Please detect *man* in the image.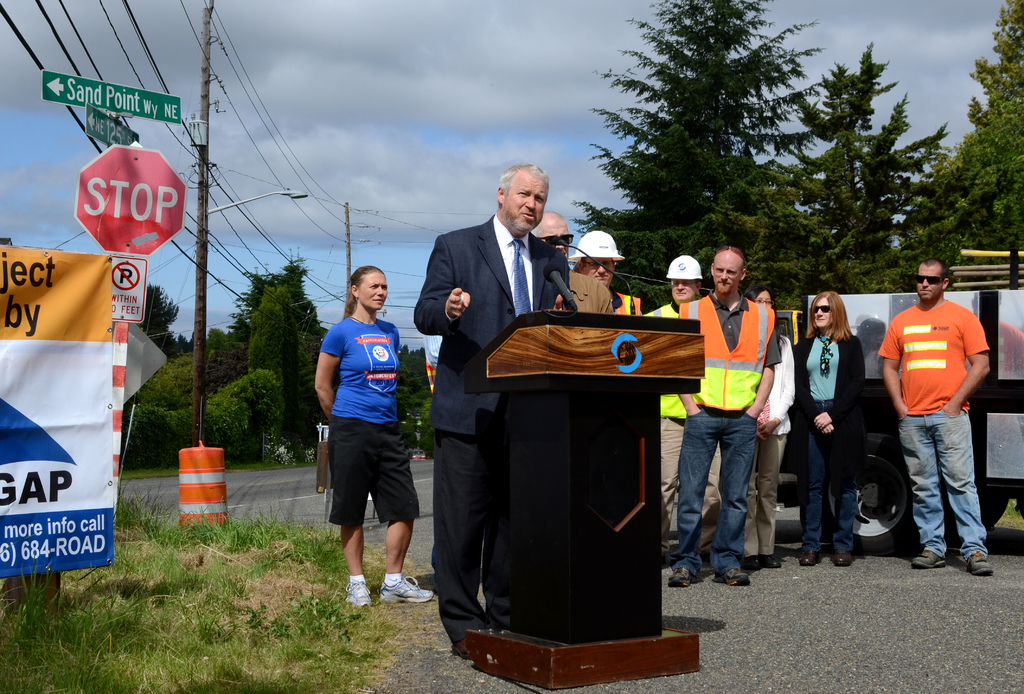
locate(645, 254, 724, 566).
